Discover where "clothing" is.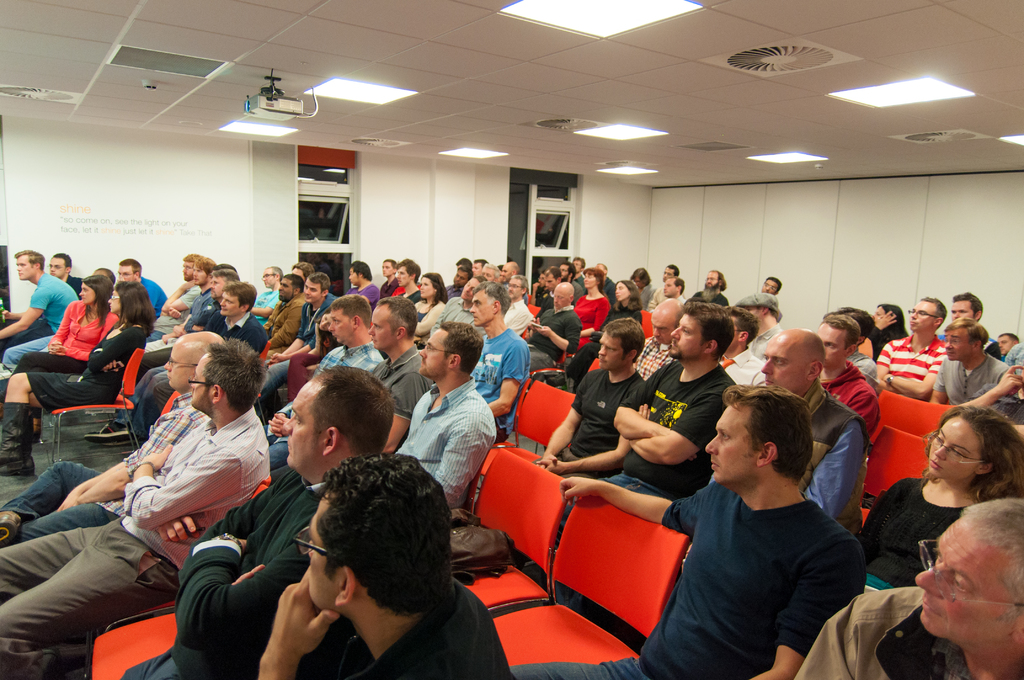
Discovered at locate(651, 285, 666, 304).
